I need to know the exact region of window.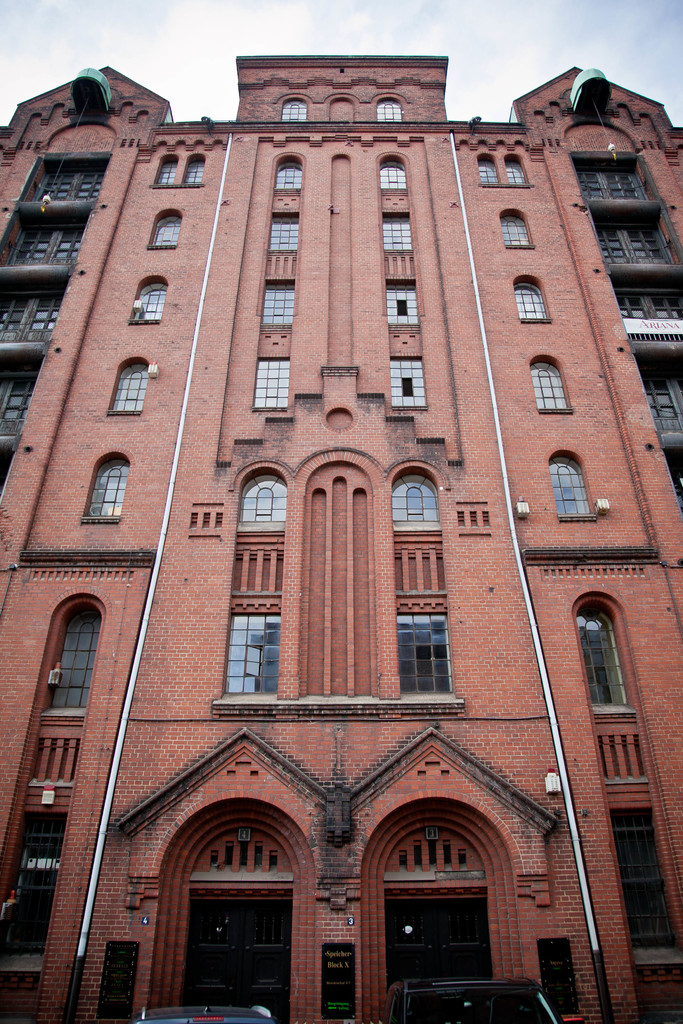
Region: region(438, 493, 491, 536).
